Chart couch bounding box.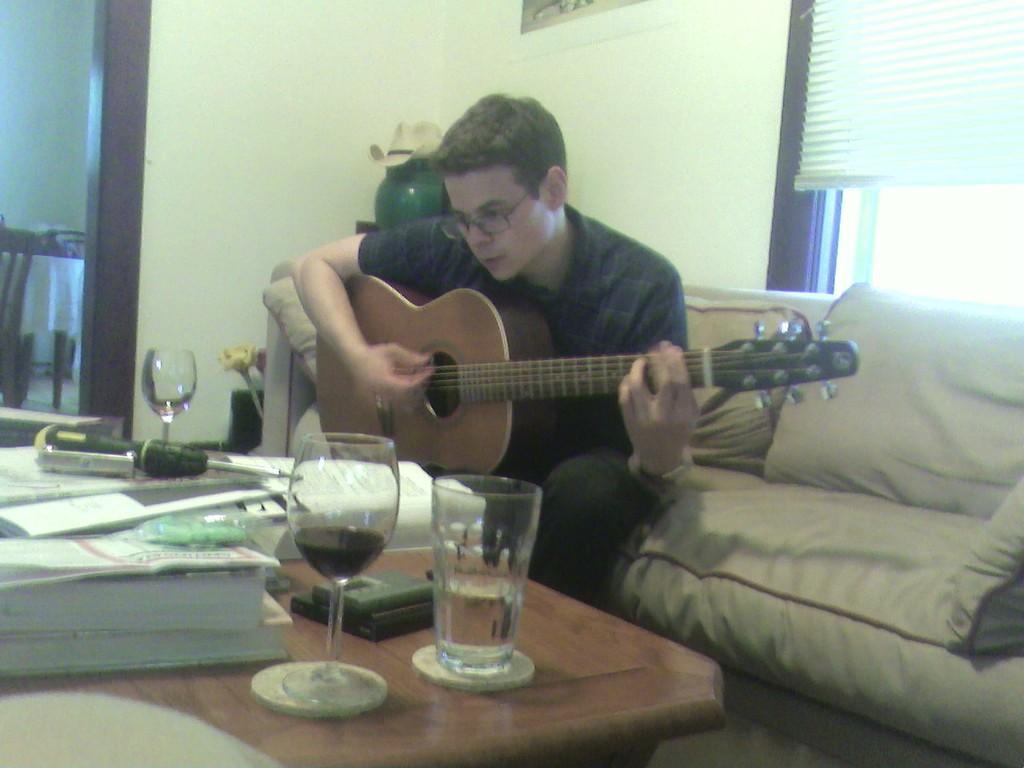
Charted: Rect(267, 287, 1023, 767).
